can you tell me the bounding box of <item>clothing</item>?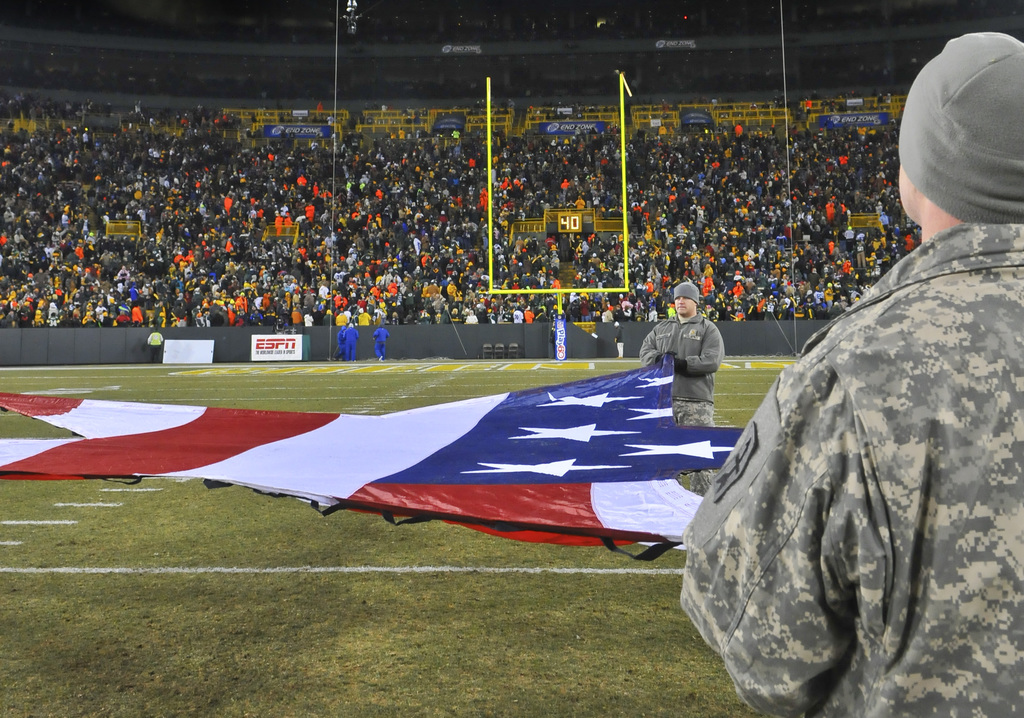
[403, 290, 412, 309].
